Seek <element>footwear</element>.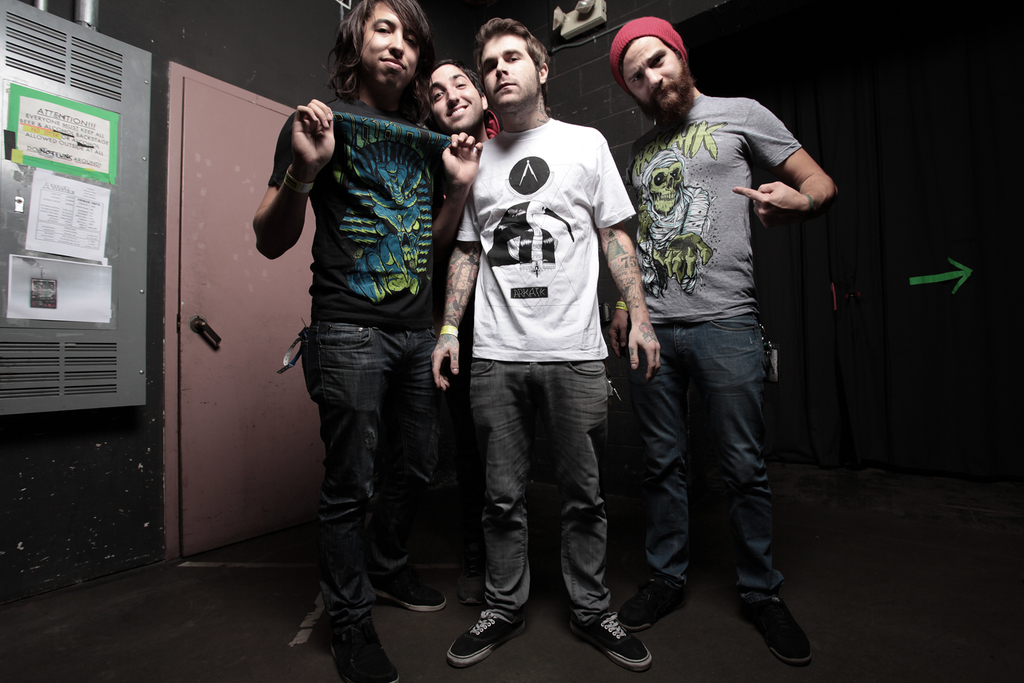
[x1=373, y1=551, x2=450, y2=615].
